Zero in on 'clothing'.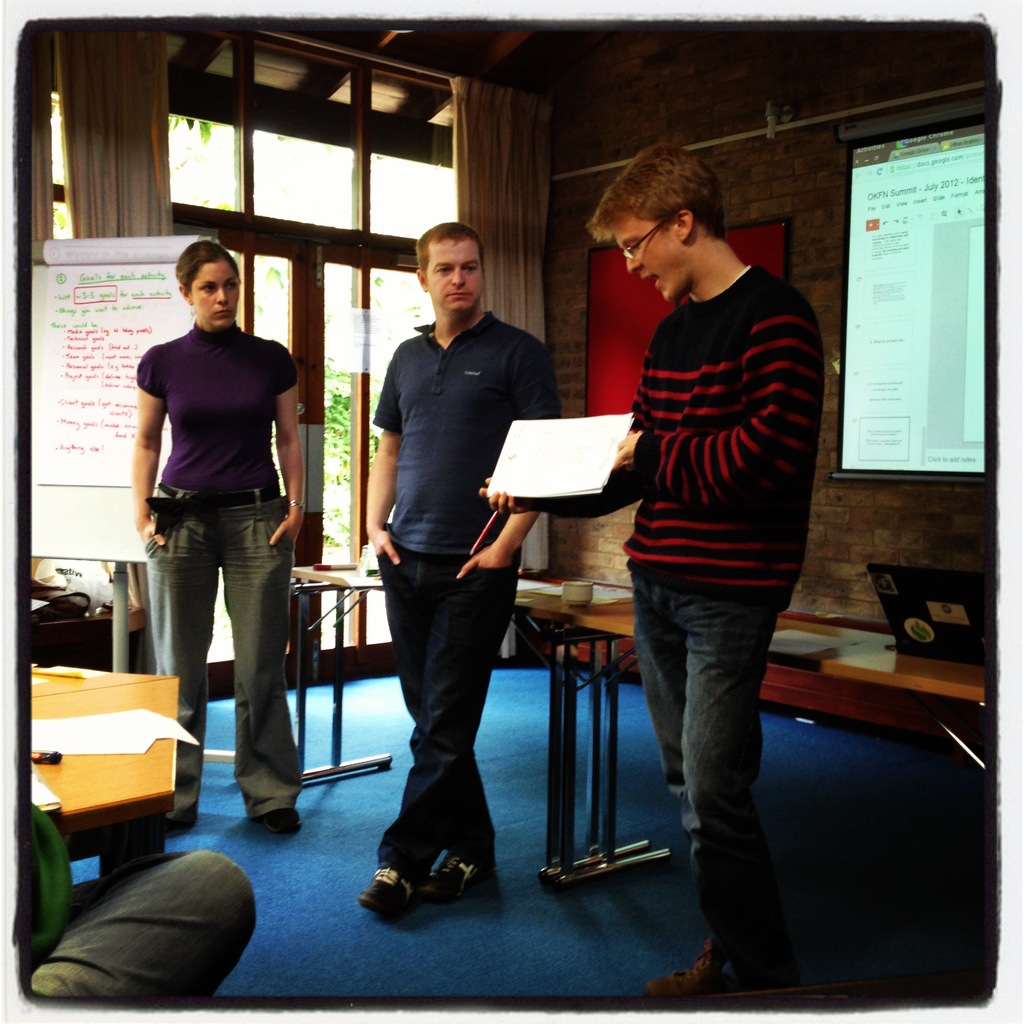
Zeroed in: x1=500 y1=259 x2=863 y2=963.
